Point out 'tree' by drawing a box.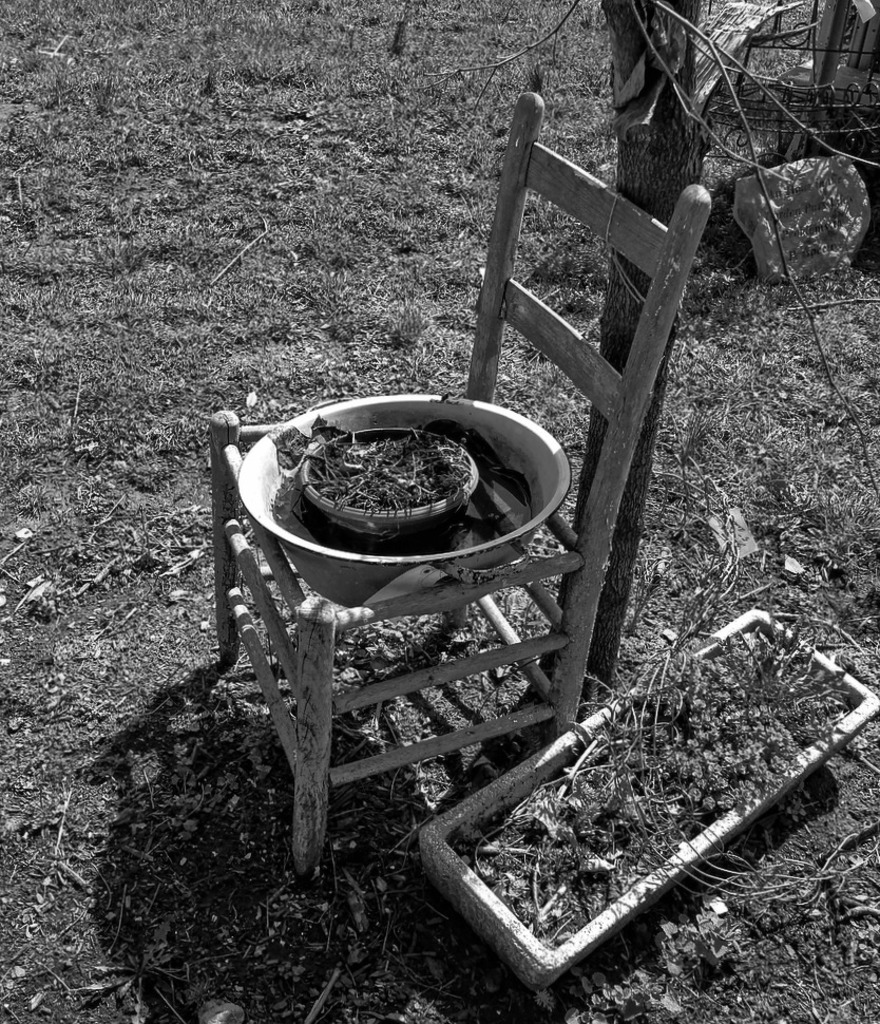
538/0/701/672.
